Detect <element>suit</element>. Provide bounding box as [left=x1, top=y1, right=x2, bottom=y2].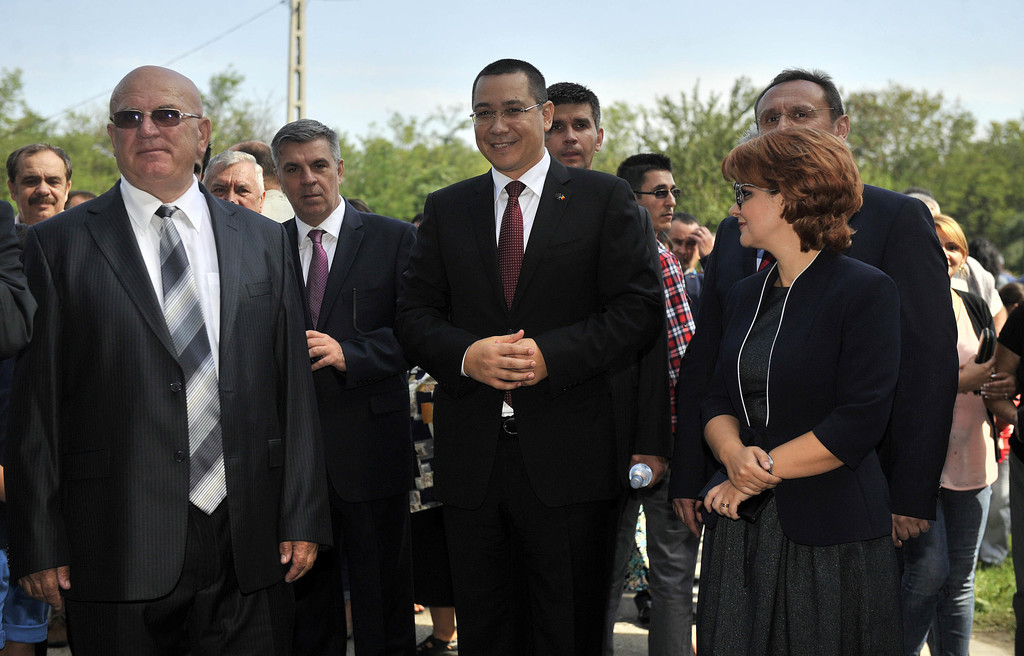
[left=392, top=147, right=668, bottom=648].
